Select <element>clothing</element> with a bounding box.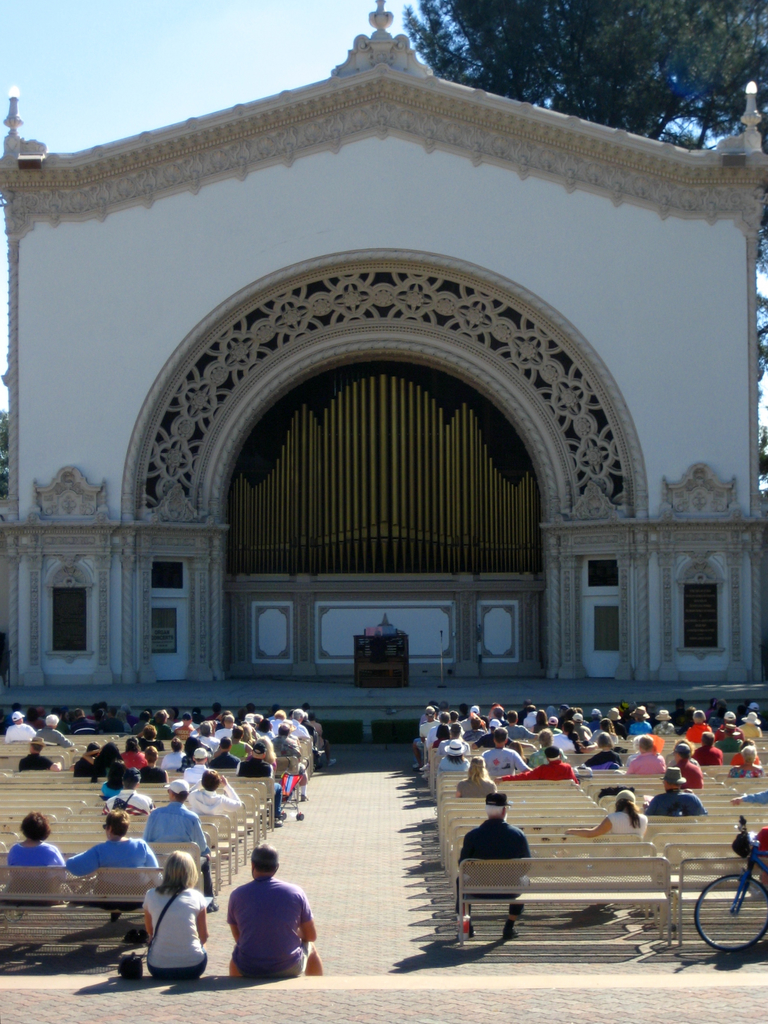
l=467, t=810, r=518, b=876.
